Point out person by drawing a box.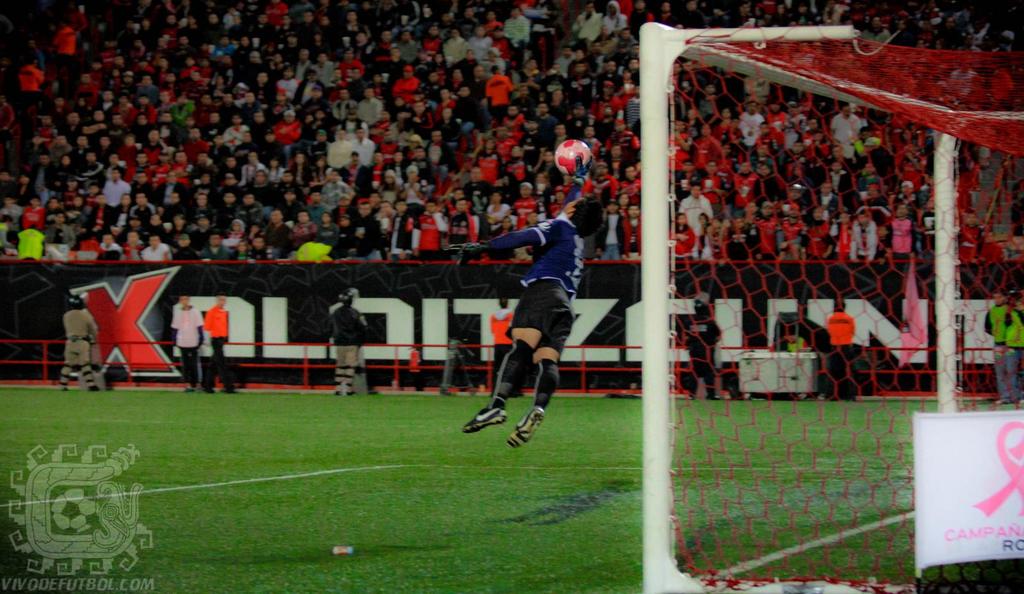
box(982, 280, 1023, 415).
